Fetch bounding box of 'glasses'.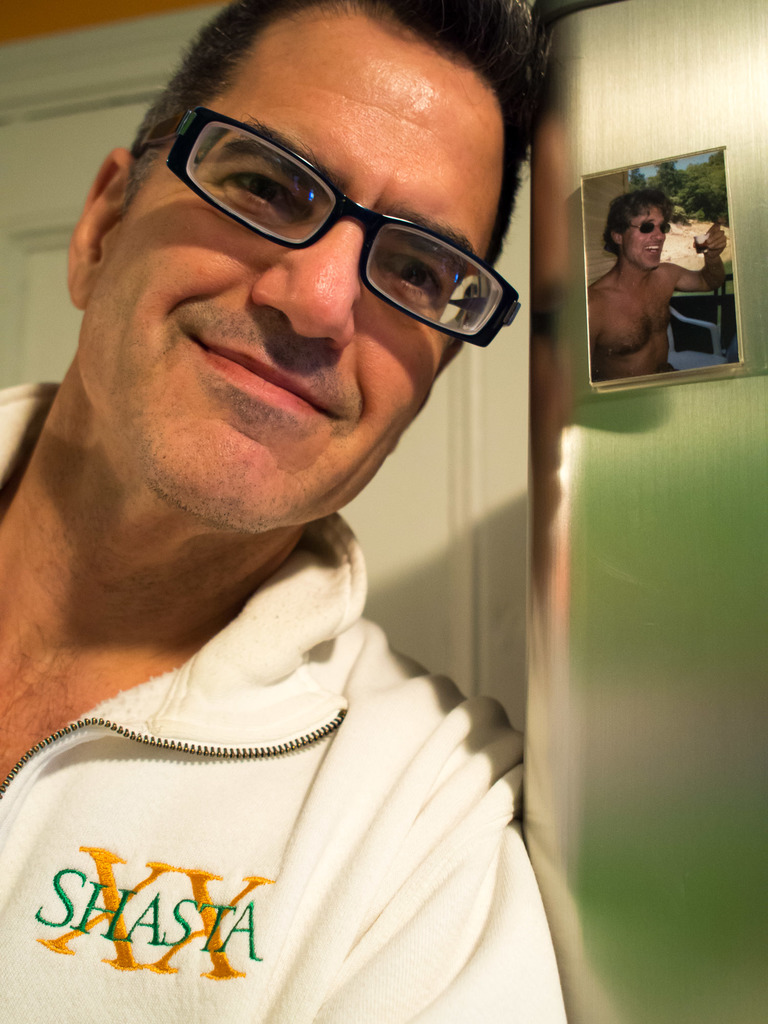
Bbox: (129, 97, 522, 353).
